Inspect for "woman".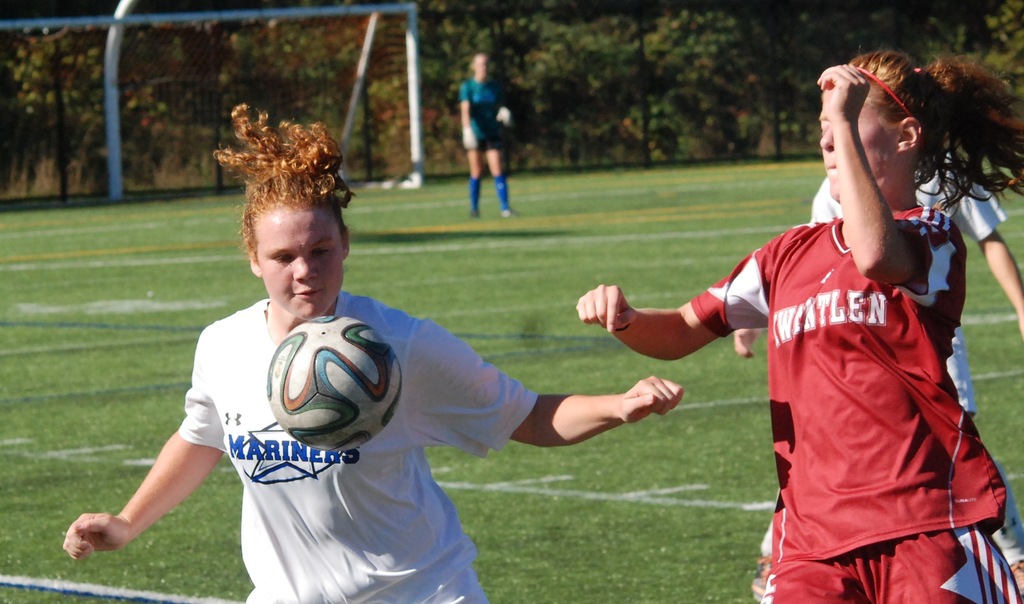
Inspection: l=576, t=47, r=1023, b=603.
